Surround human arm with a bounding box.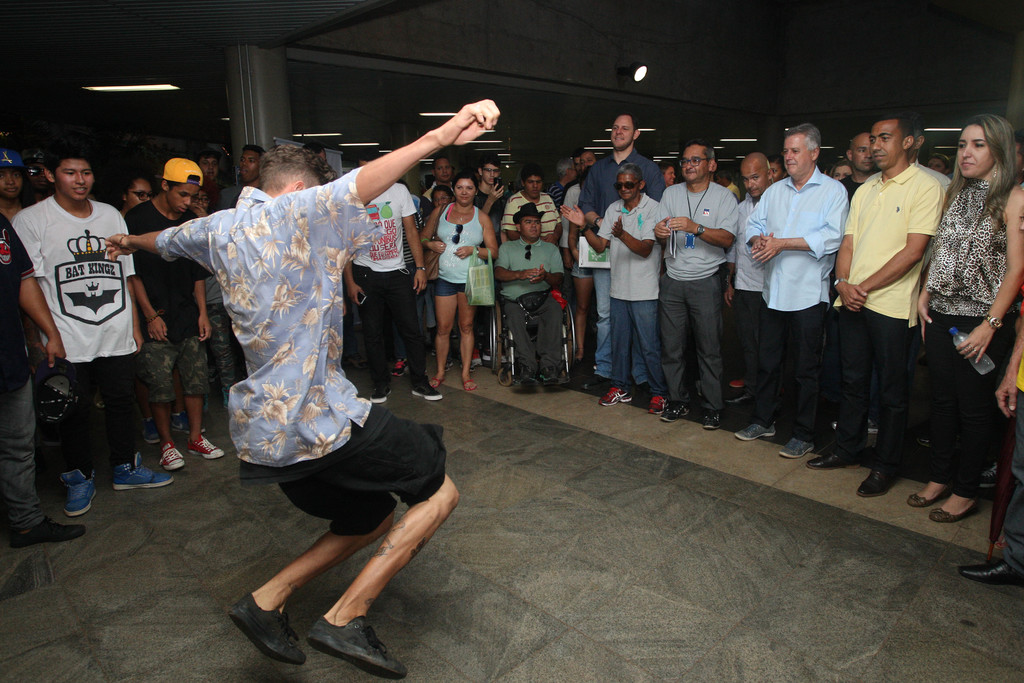
select_region(419, 213, 446, 253).
